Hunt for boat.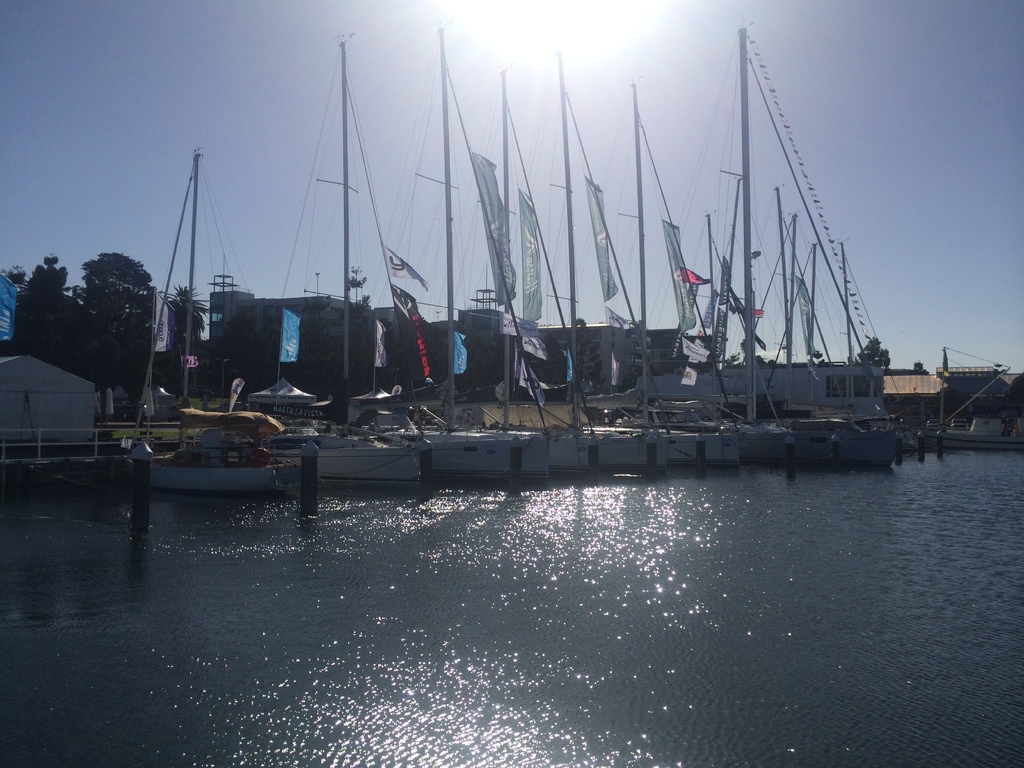
Hunted down at 360/26/518/482.
